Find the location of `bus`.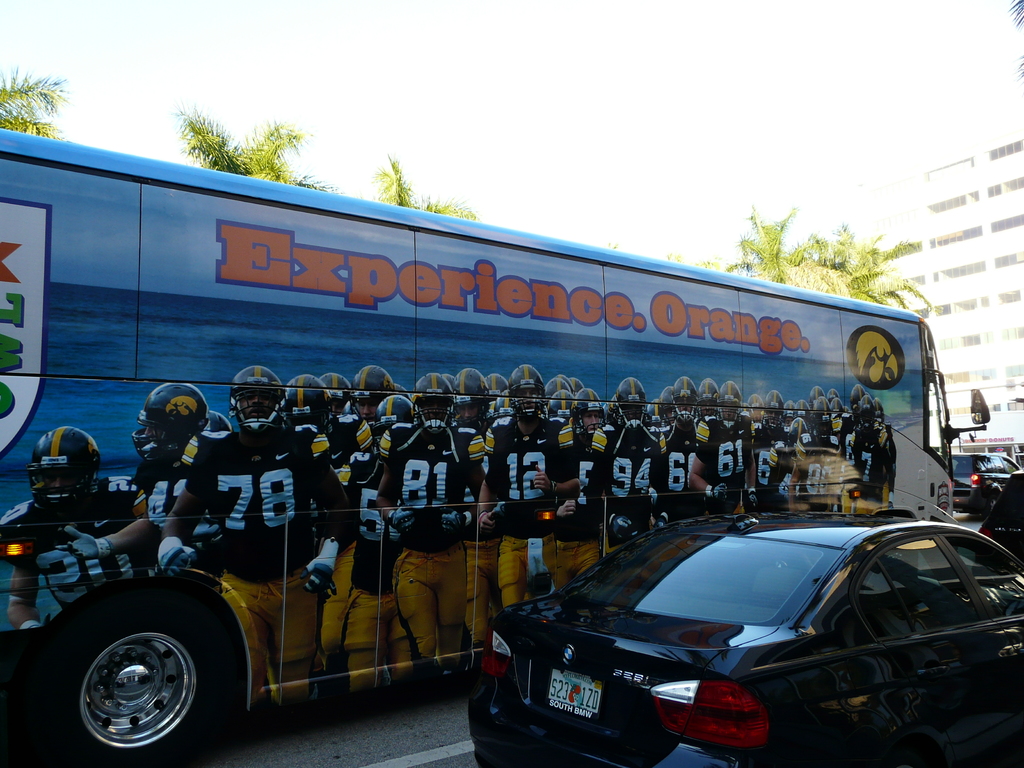
Location: <bbox>0, 131, 995, 767</bbox>.
